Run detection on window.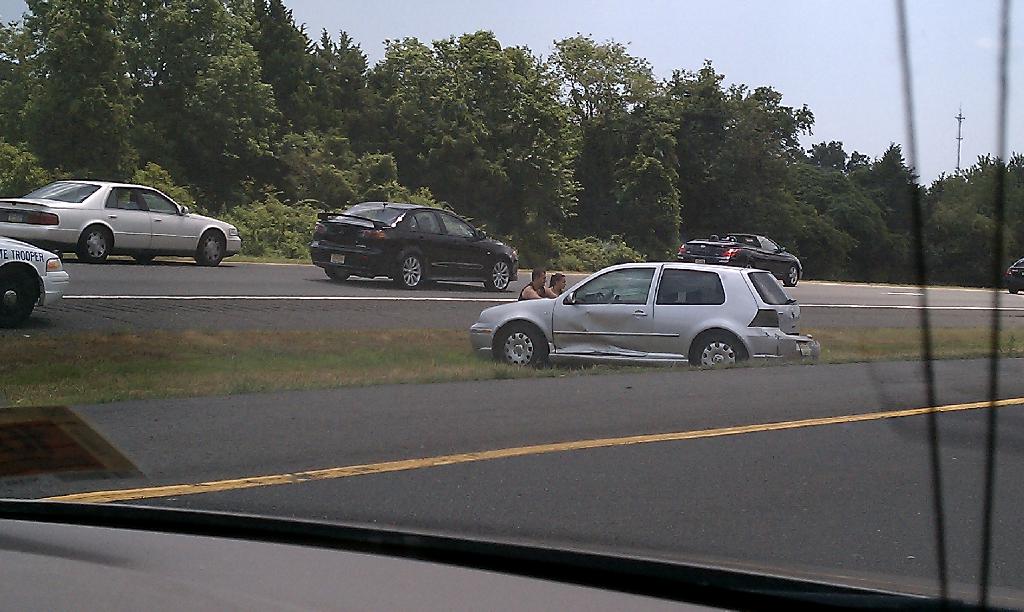
Result: {"left": 143, "top": 191, "right": 179, "bottom": 218}.
